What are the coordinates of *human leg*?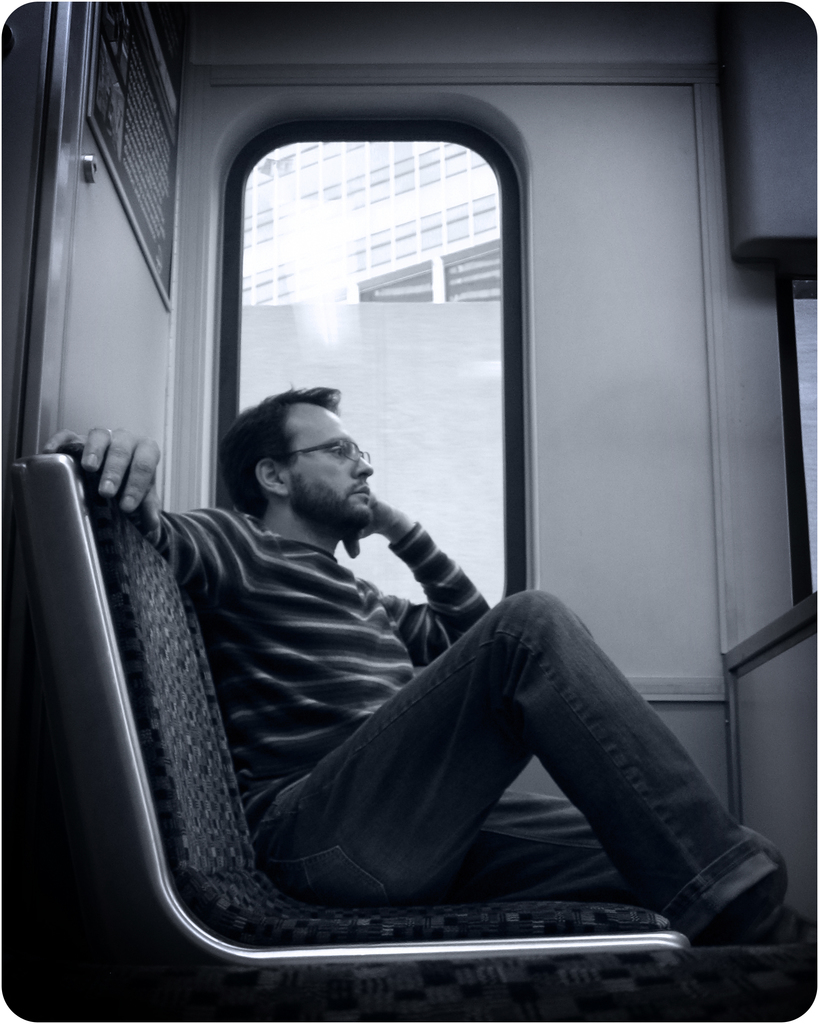
255:588:814:942.
